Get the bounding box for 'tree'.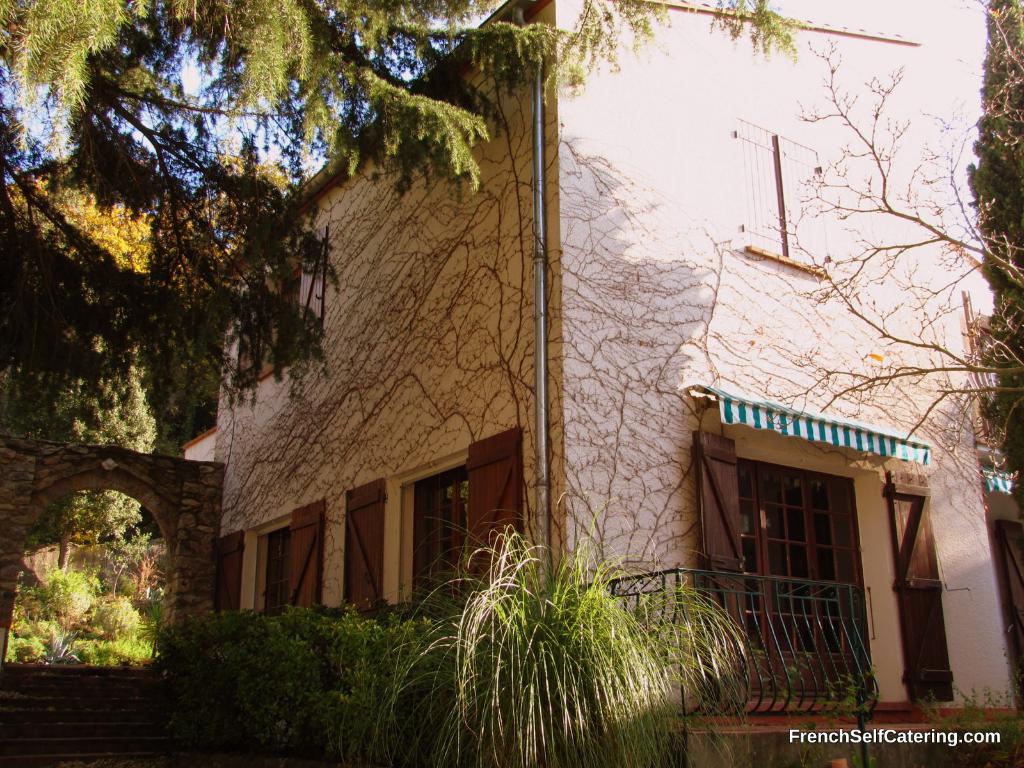
<region>763, 42, 1023, 540</region>.
